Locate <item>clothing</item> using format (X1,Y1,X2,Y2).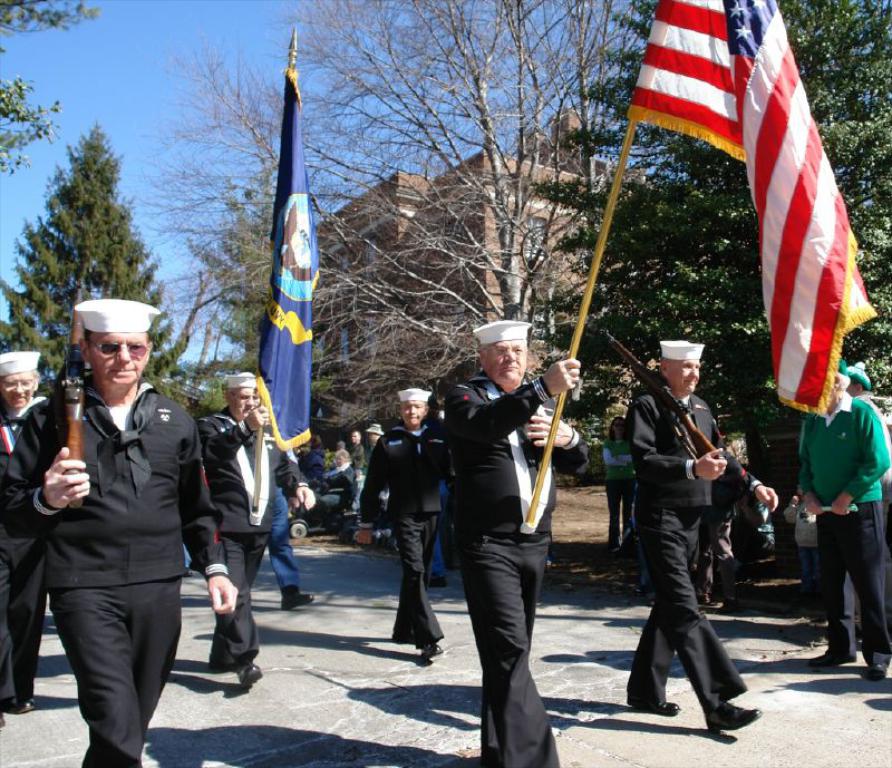
(0,392,58,709).
